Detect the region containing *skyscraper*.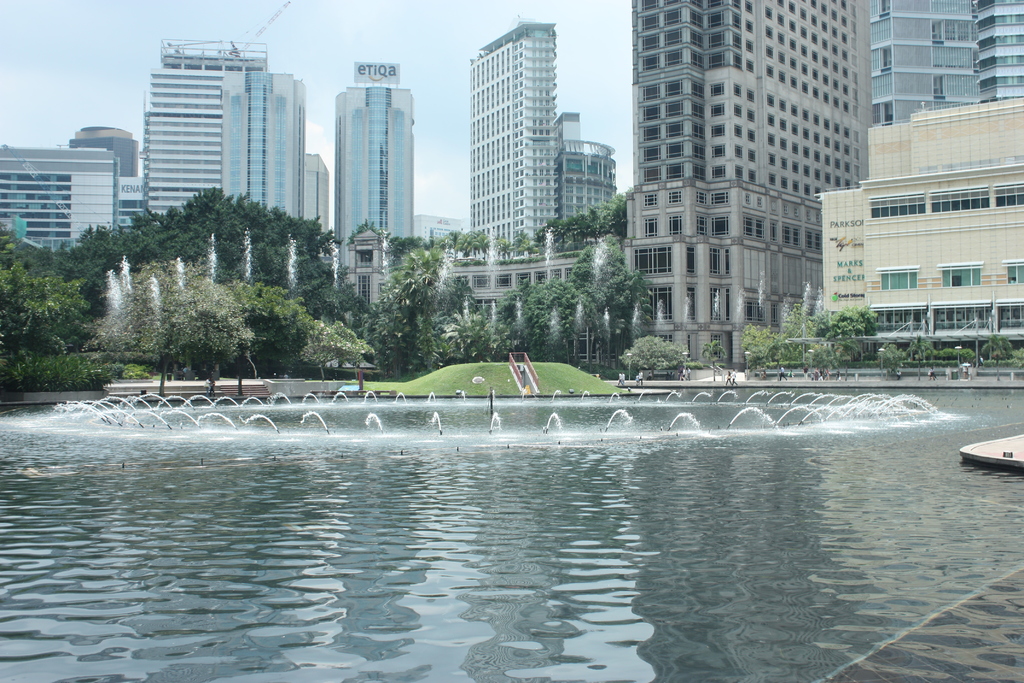
350,218,384,318.
